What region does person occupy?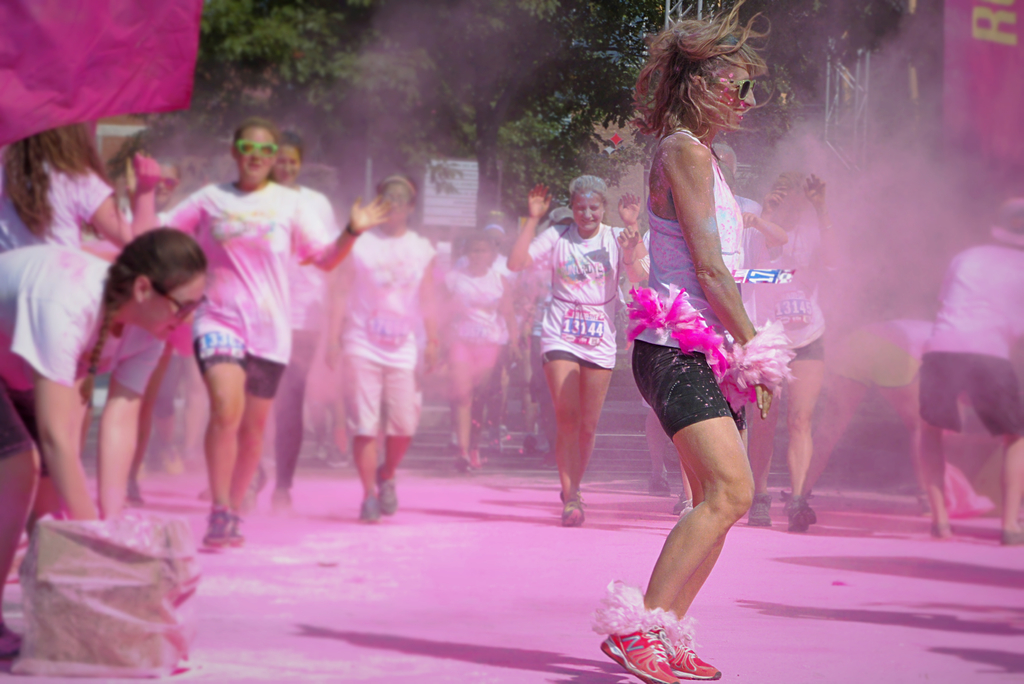
{"left": 0, "top": 225, "right": 213, "bottom": 666}.
